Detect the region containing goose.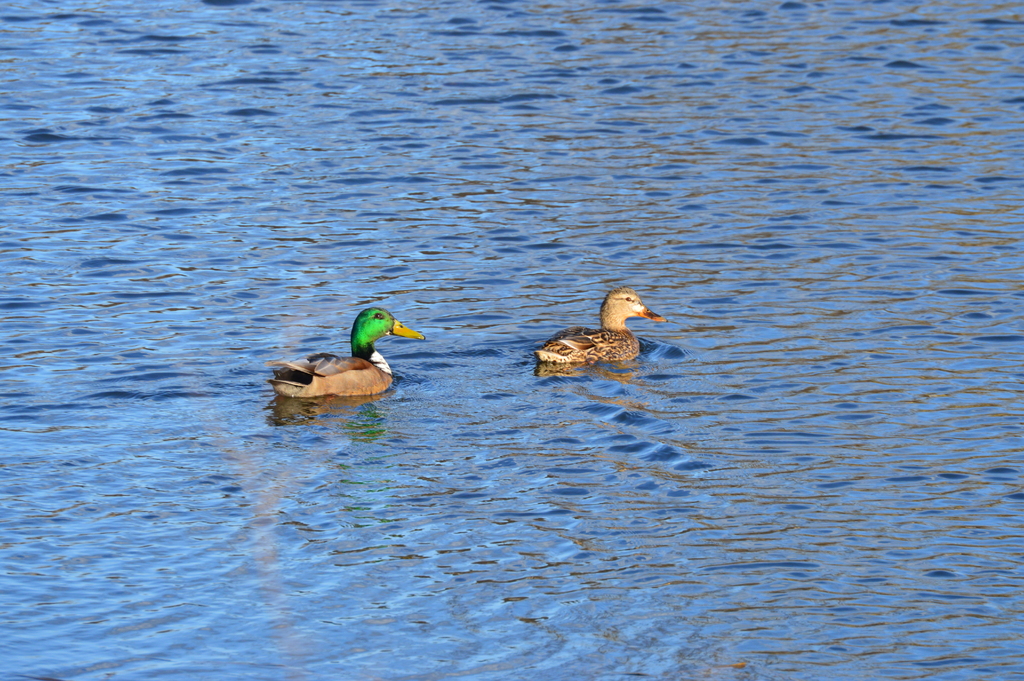
bbox=(534, 286, 669, 369).
